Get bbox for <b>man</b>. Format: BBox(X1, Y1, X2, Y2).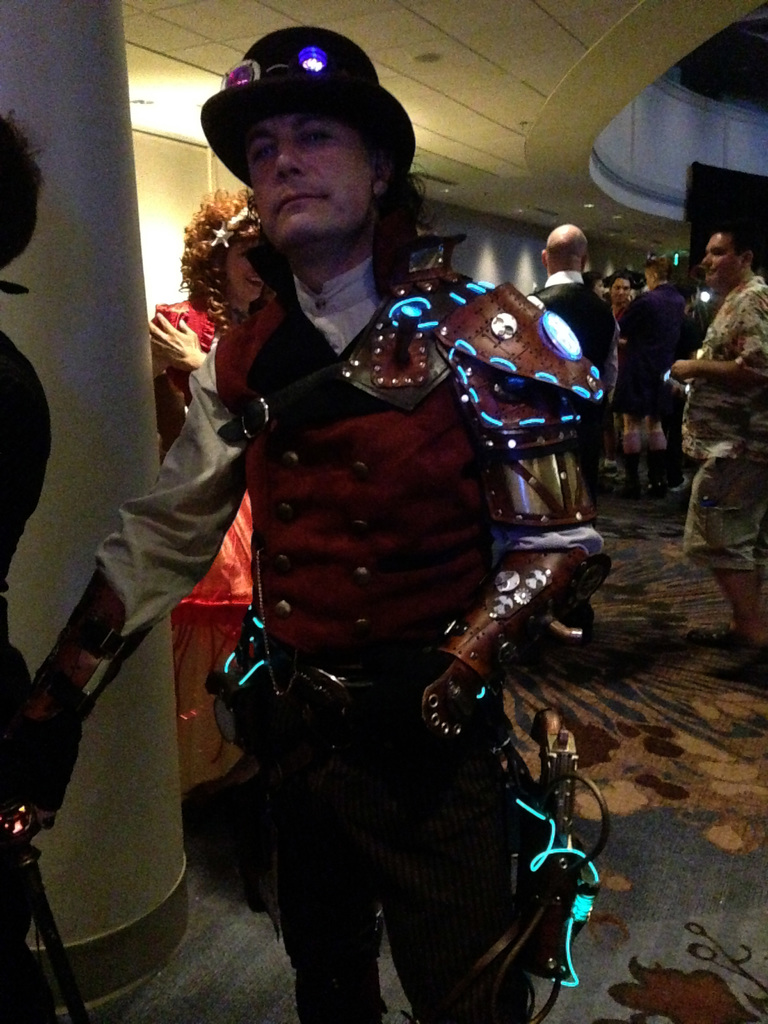
BBox(143, 64, 639, 991).
